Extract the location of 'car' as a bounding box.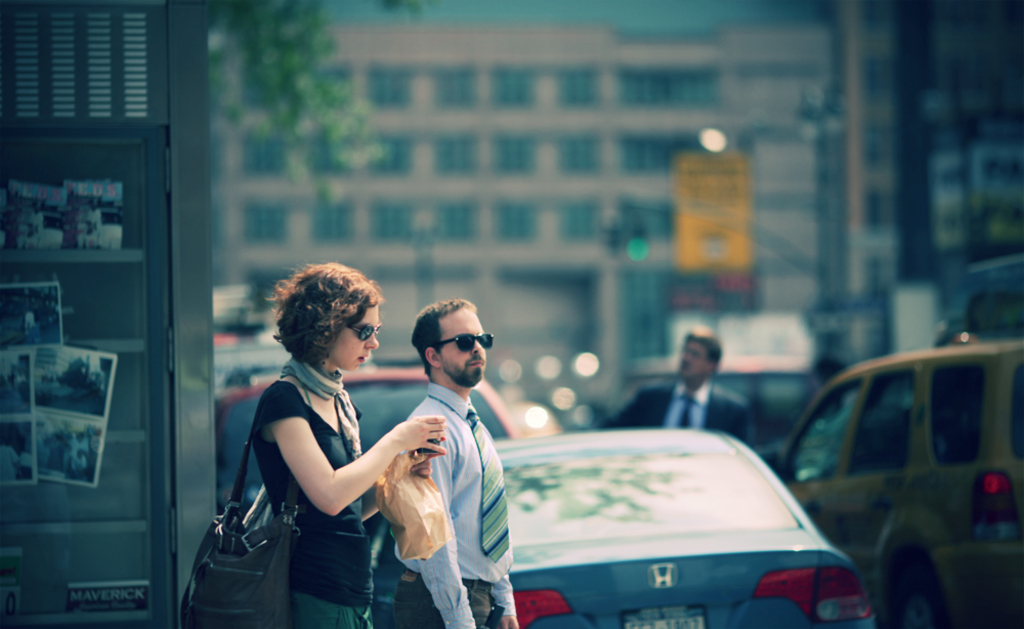
(x1=496, y1=437, x2=876, y2=628).
